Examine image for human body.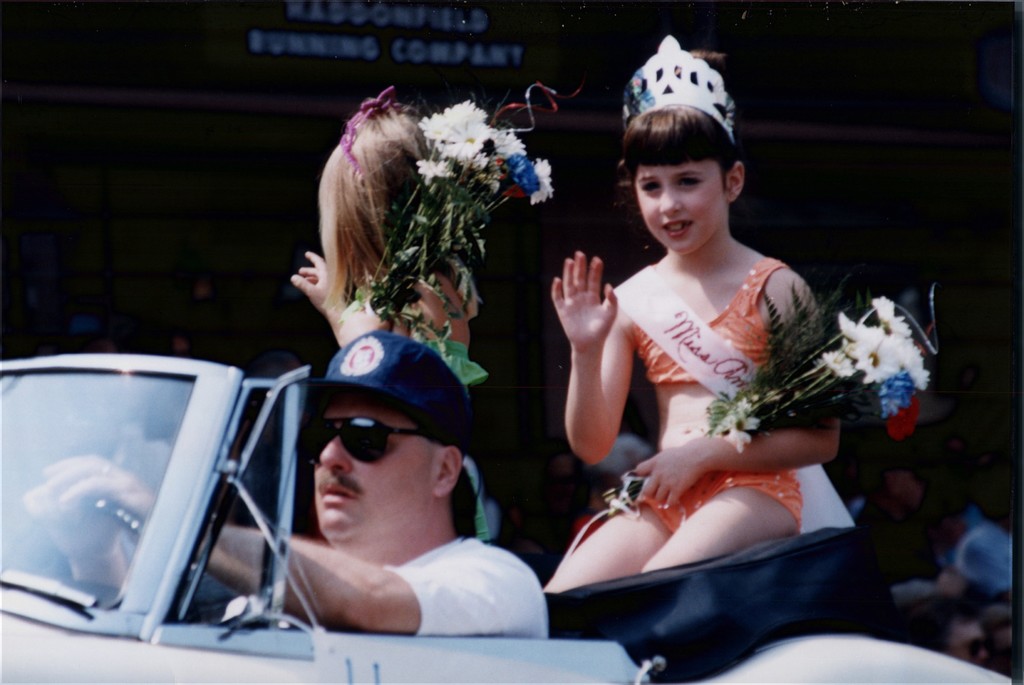
Examination result: crop(292, 85, 489, 396).
